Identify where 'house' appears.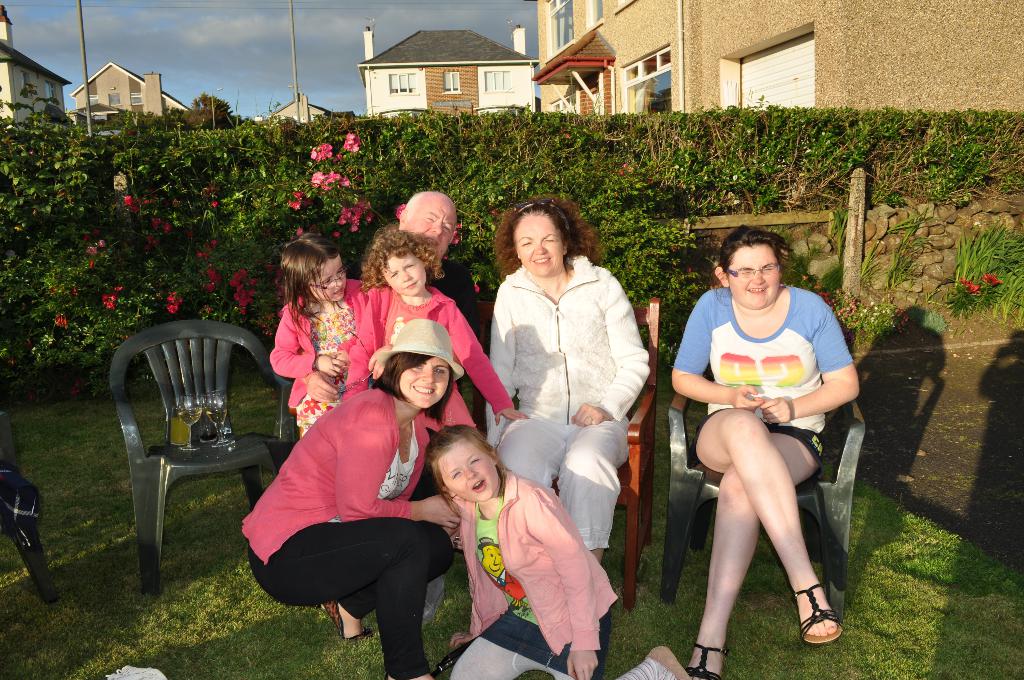
Appears at left=72, top=65, right=193, bottom=124.
